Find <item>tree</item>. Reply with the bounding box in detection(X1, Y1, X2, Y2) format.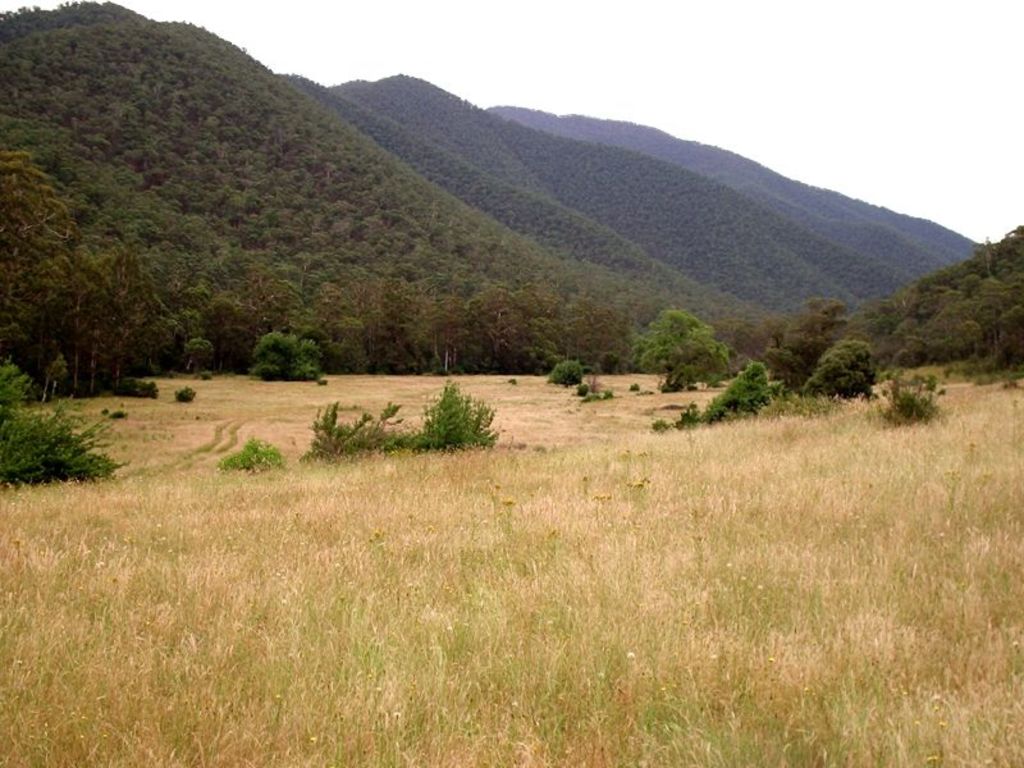
detection(632, 314, 723, 392).
